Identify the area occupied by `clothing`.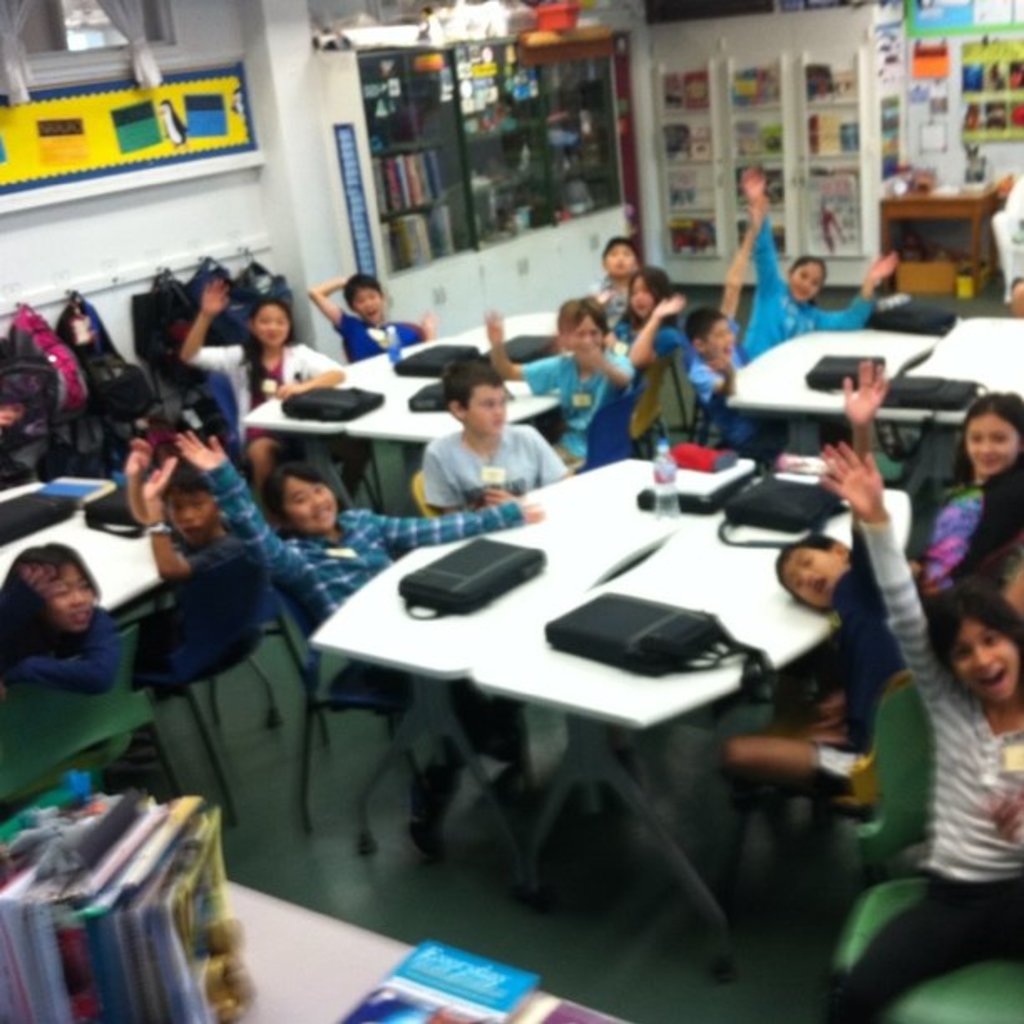
Area: bbox(616, 315, 681, 370).
